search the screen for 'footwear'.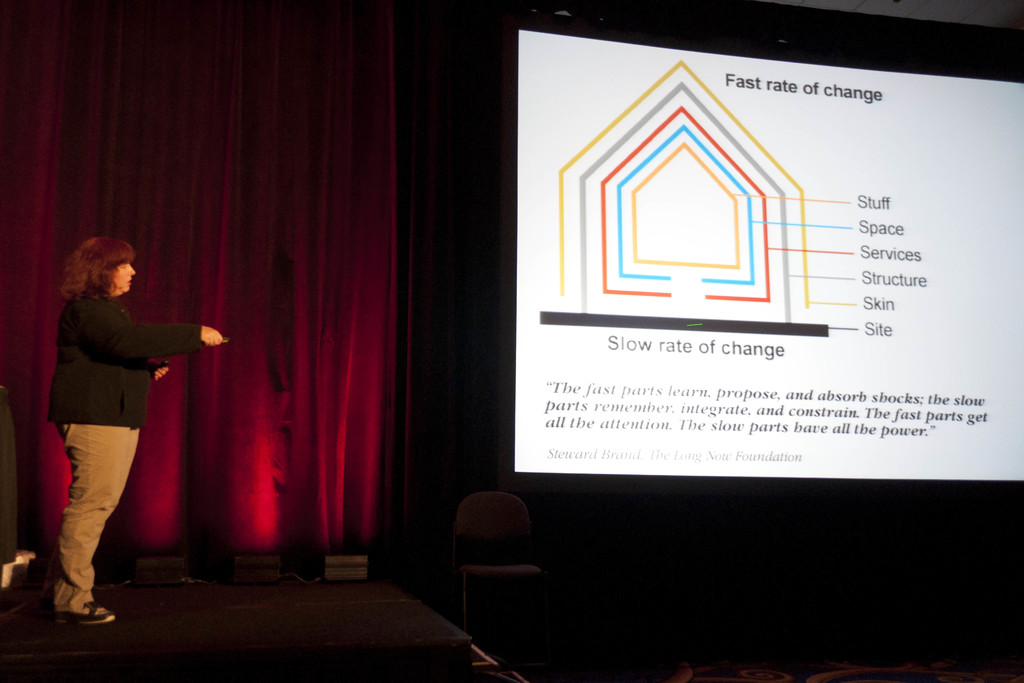
Found at 51/596/118/627.
